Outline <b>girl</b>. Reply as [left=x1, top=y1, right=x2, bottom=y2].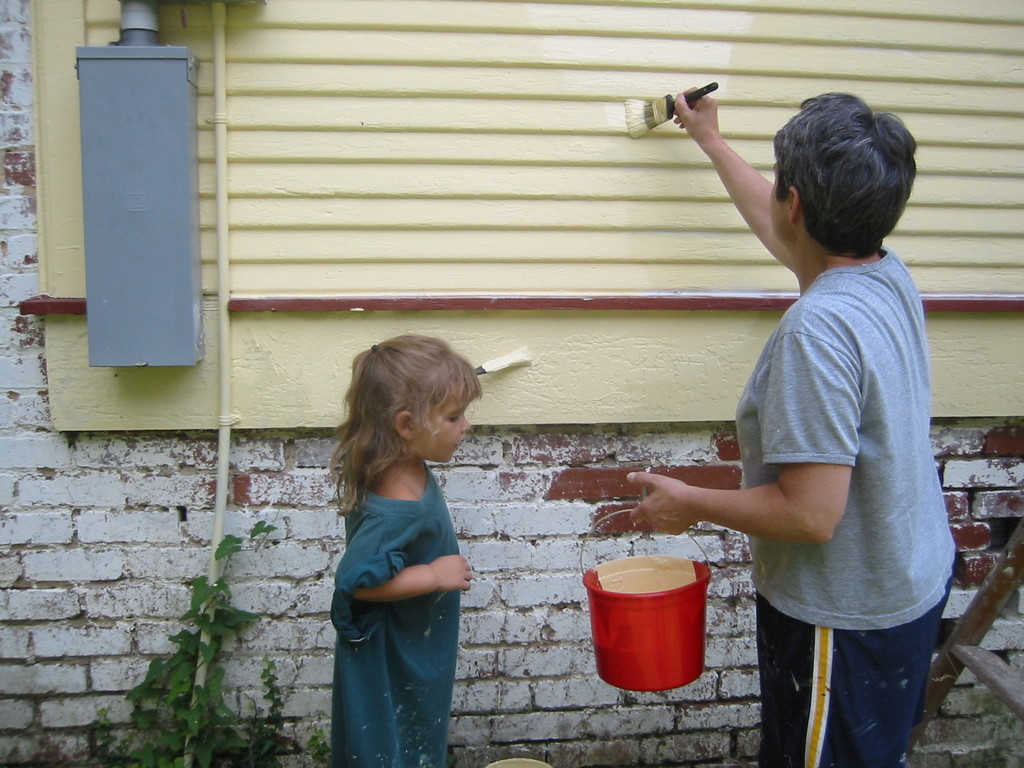
[left=326, top=339, right=477, bottom=767].
